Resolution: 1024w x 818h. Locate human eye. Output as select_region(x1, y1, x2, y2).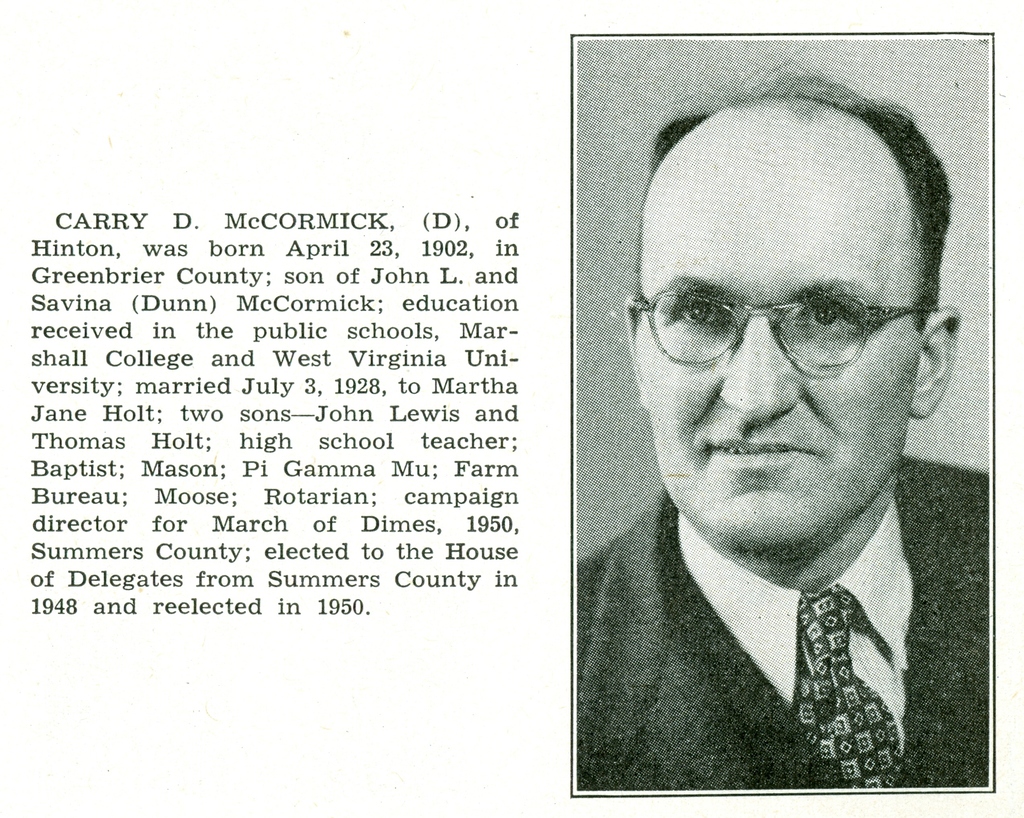
select_region(672, 296, 732, 336).
